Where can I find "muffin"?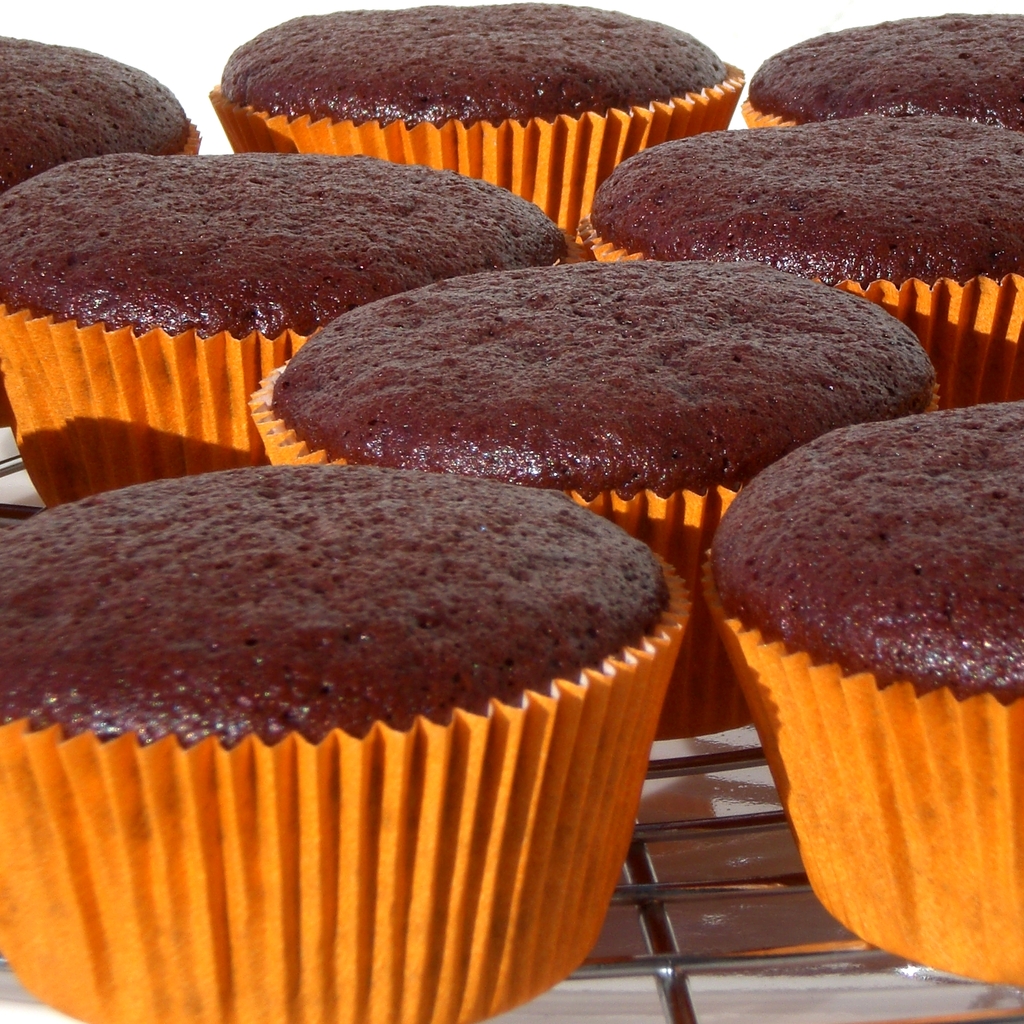
You can find it at detection(739, 8, 1023, 130).
